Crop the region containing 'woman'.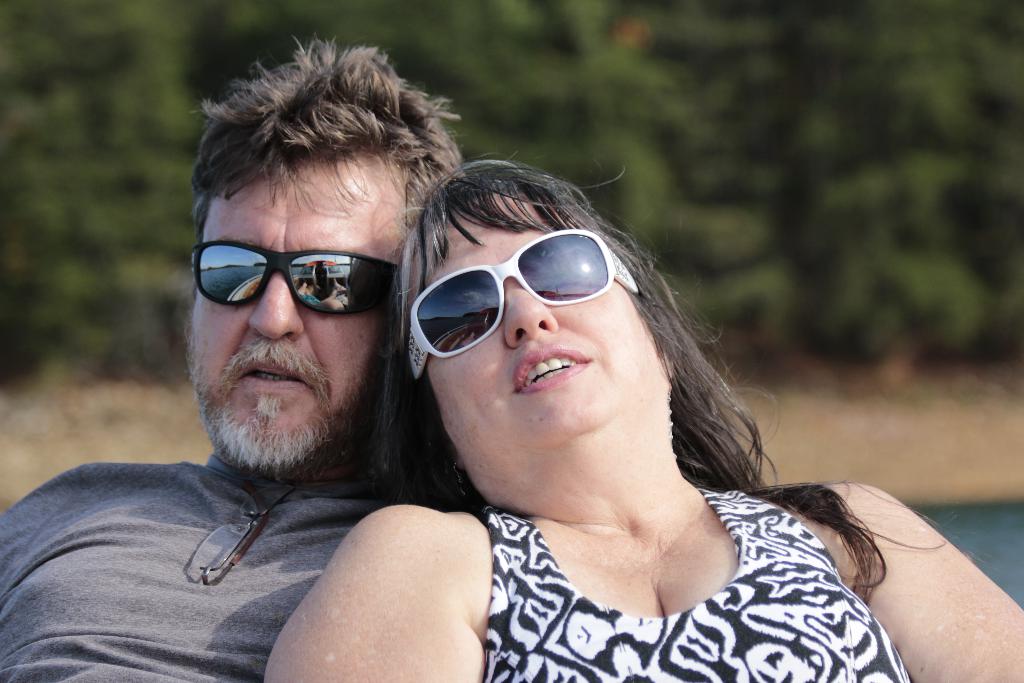
Crop region: 269 117 912 680.
